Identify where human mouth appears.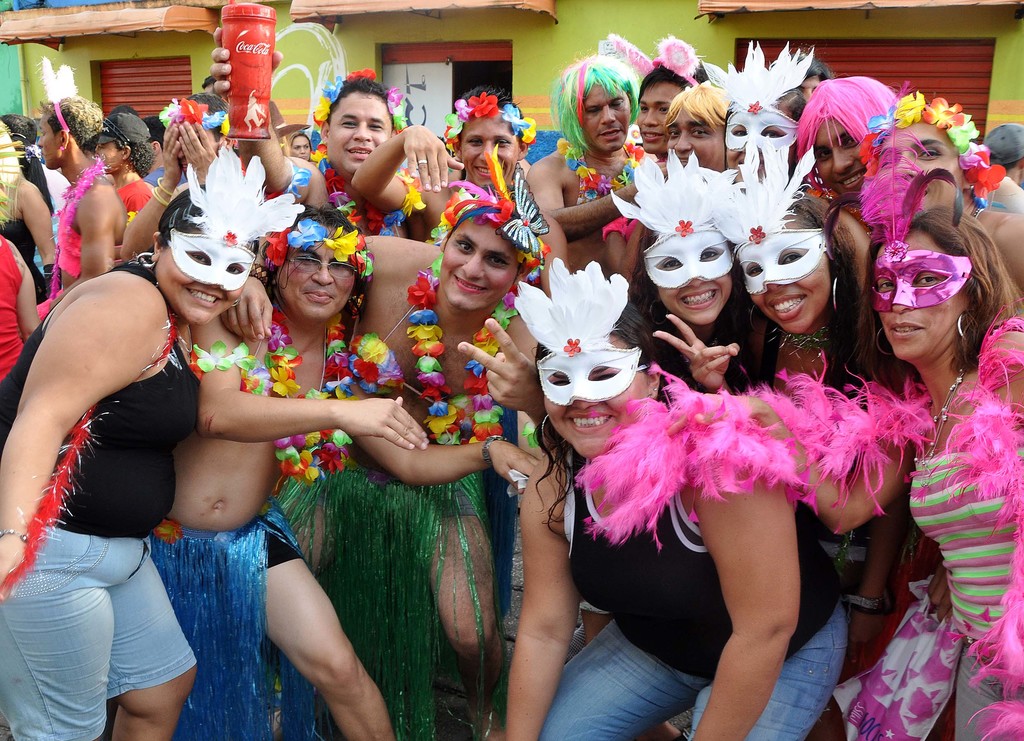
Appears at 470 163 490 182.
